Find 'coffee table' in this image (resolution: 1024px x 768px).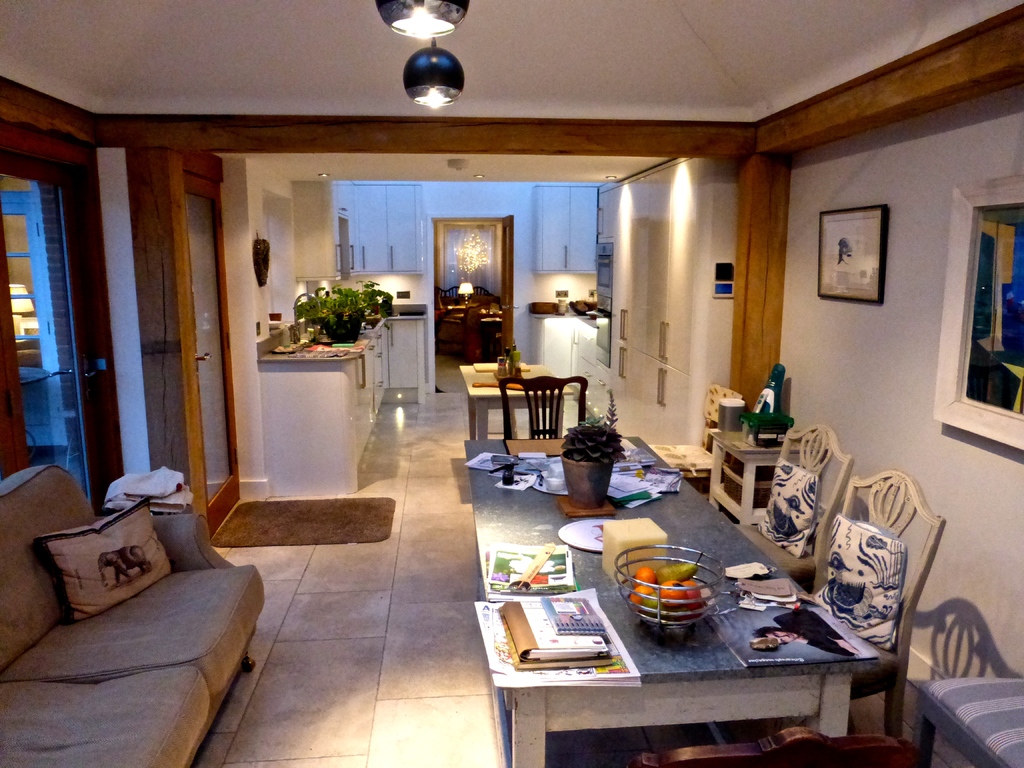
bbox=(456, 362, 573, 436).
